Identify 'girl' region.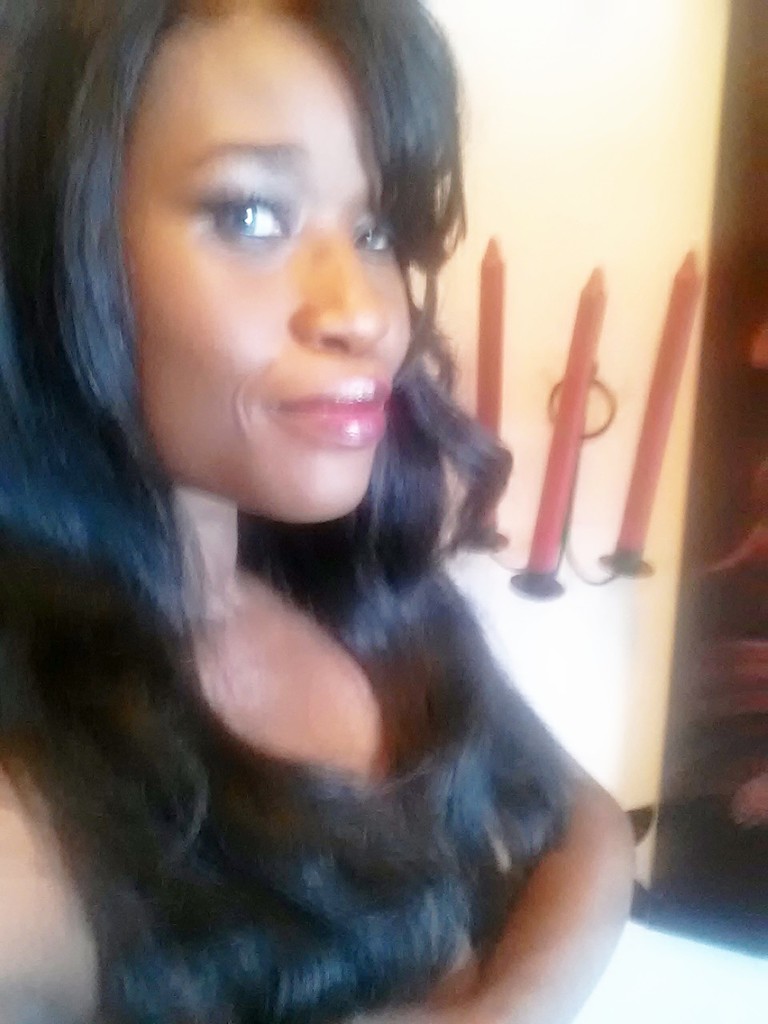
Region: {"x1": 0, "y1": 0, "x2": 767, "y2": 1023}.
